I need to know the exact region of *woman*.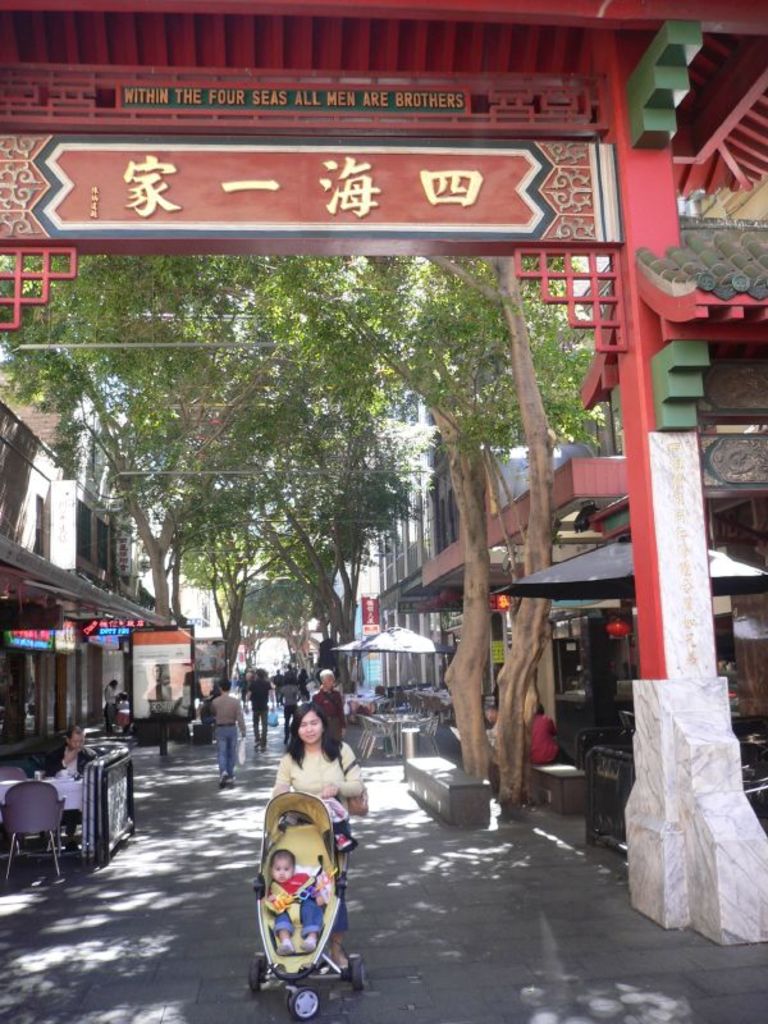
Region: x1=269 y1=695 x2=370 y2=881.
